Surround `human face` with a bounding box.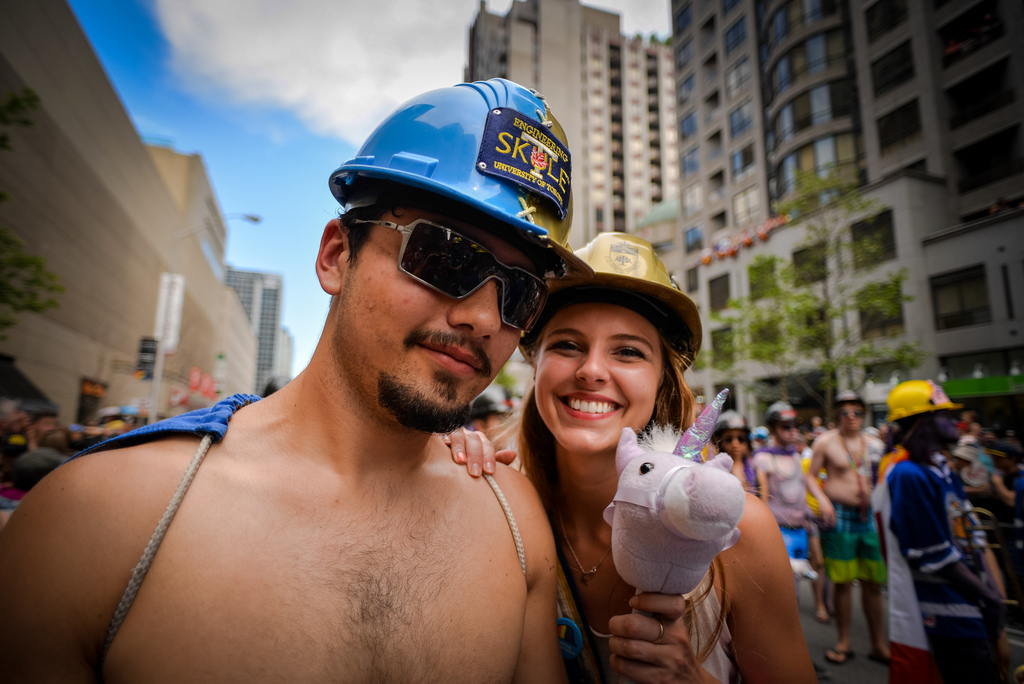
bbox(721, 428, 749, 458).
